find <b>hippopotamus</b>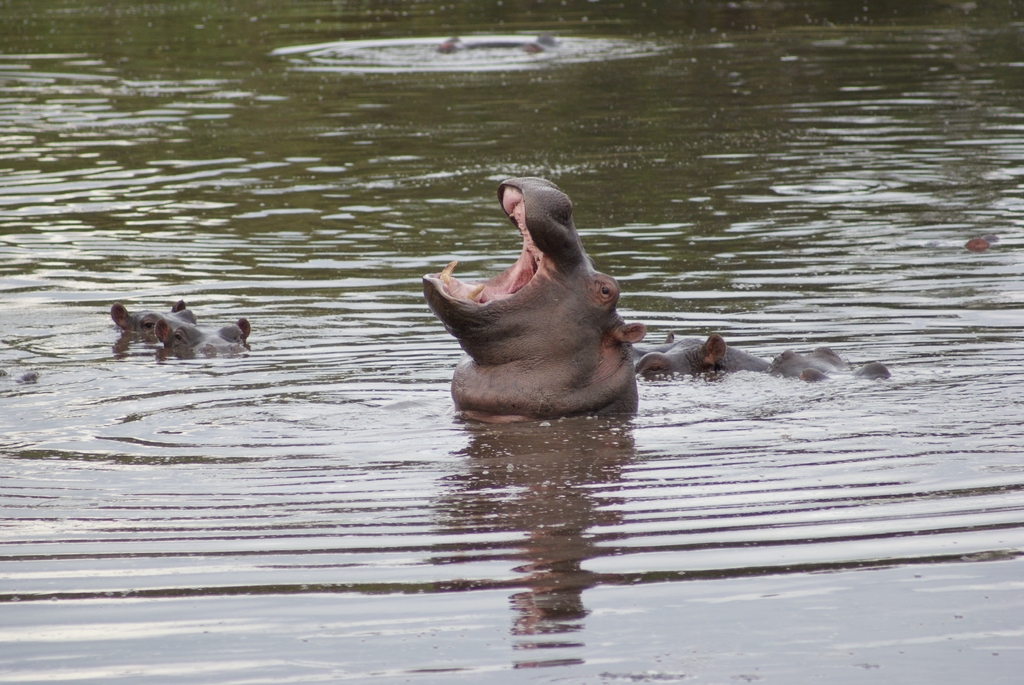
left=632, top=332, right=890, bottom=378
